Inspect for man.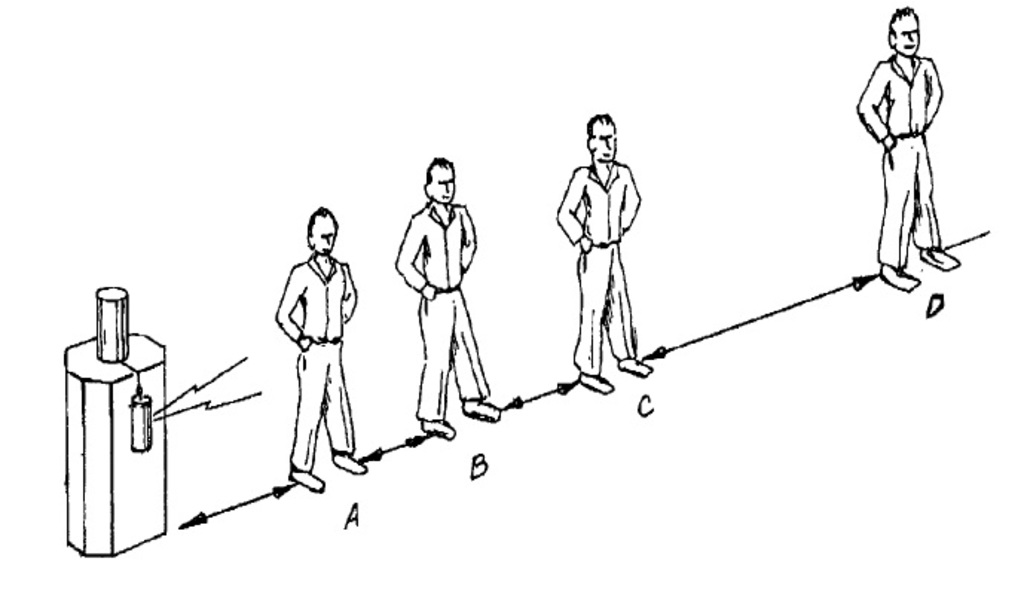
Inspection: crop(276, 198, 372, 479).
